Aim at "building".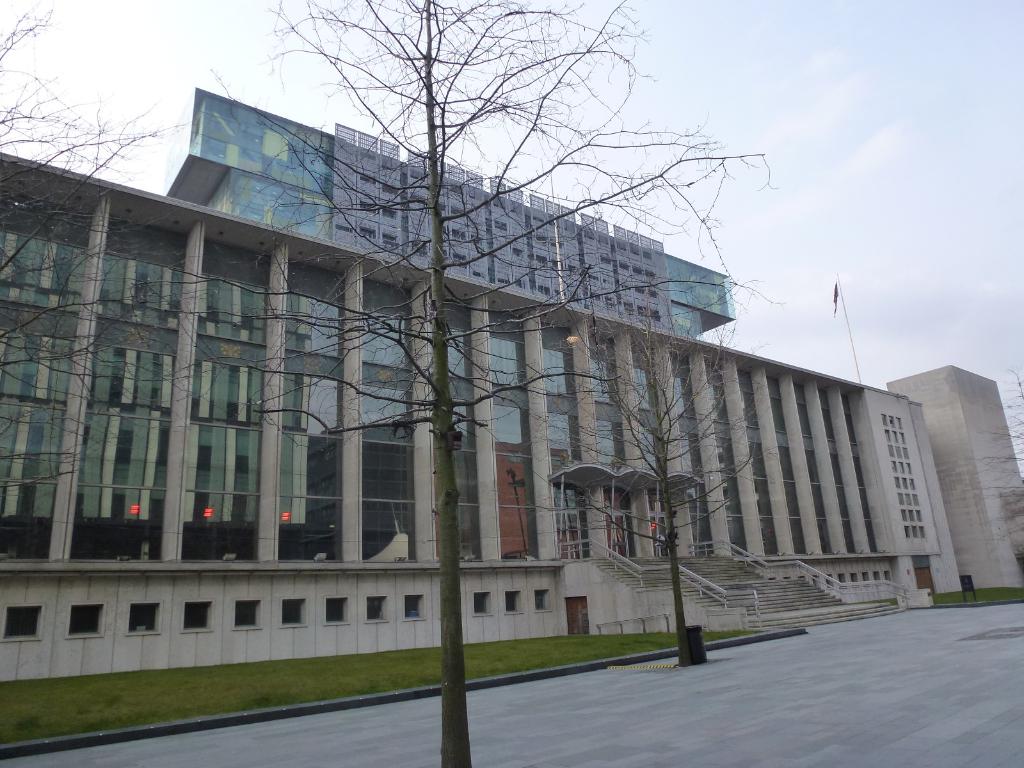
Aimed at 0 86 964 684.
